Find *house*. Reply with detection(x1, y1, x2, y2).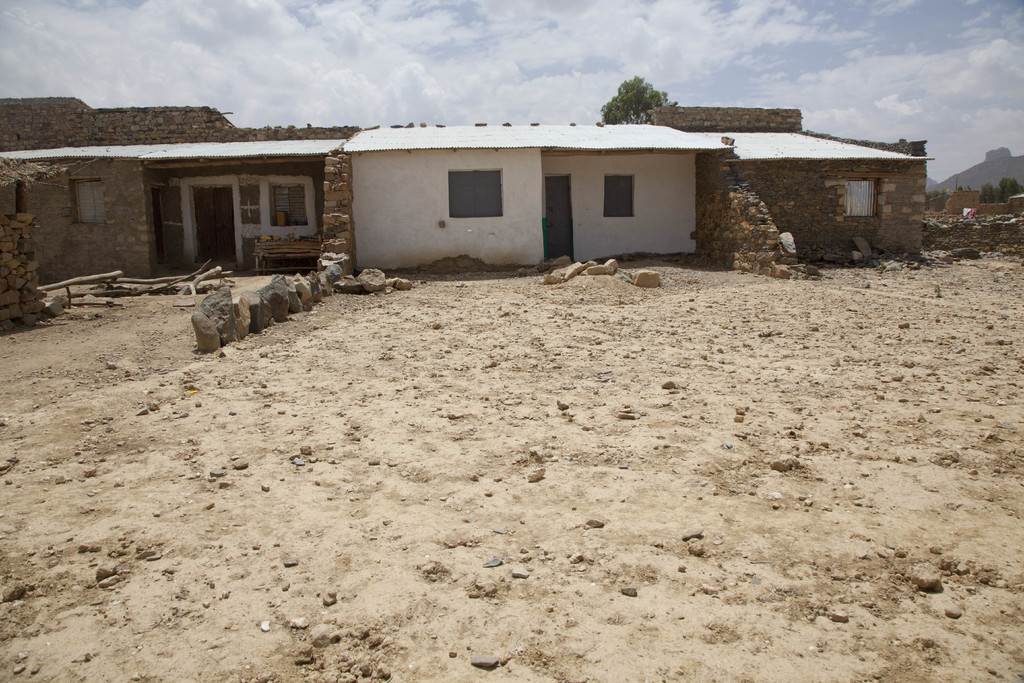
detection(650, 103, 938, 265).
